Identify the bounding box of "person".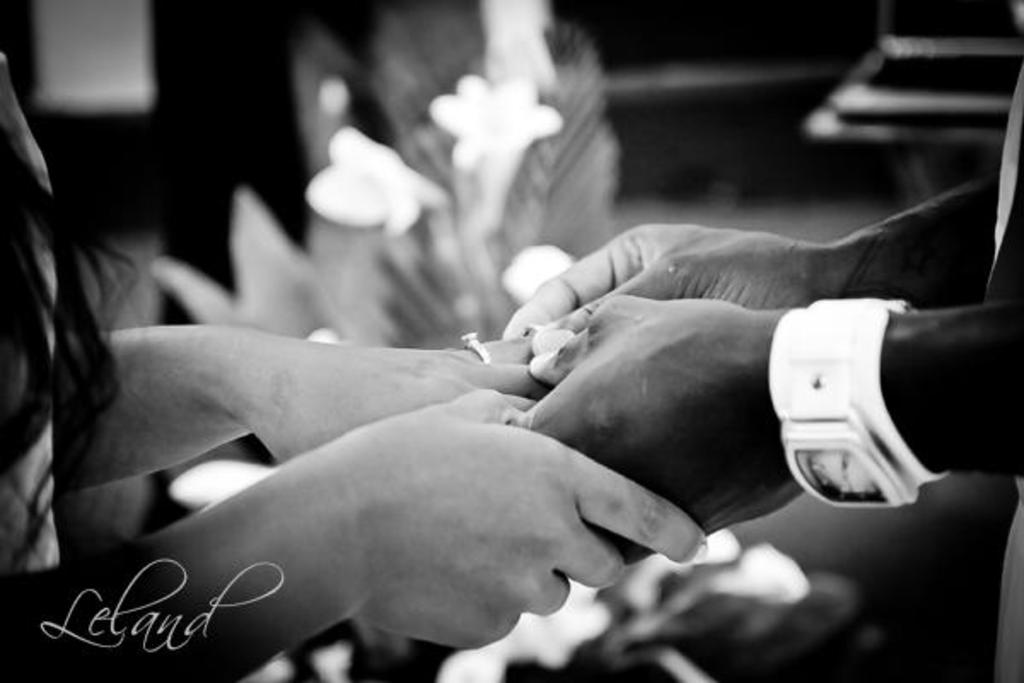
0/50/705/681.
